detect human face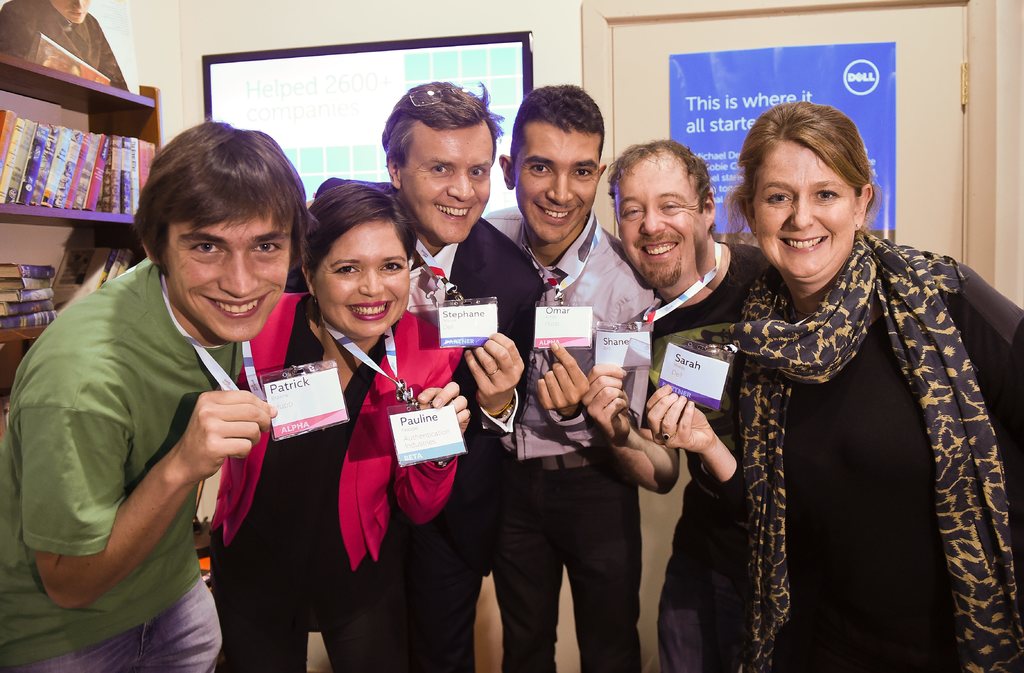
<bbox>619, 163, 708, 286</bbox>
